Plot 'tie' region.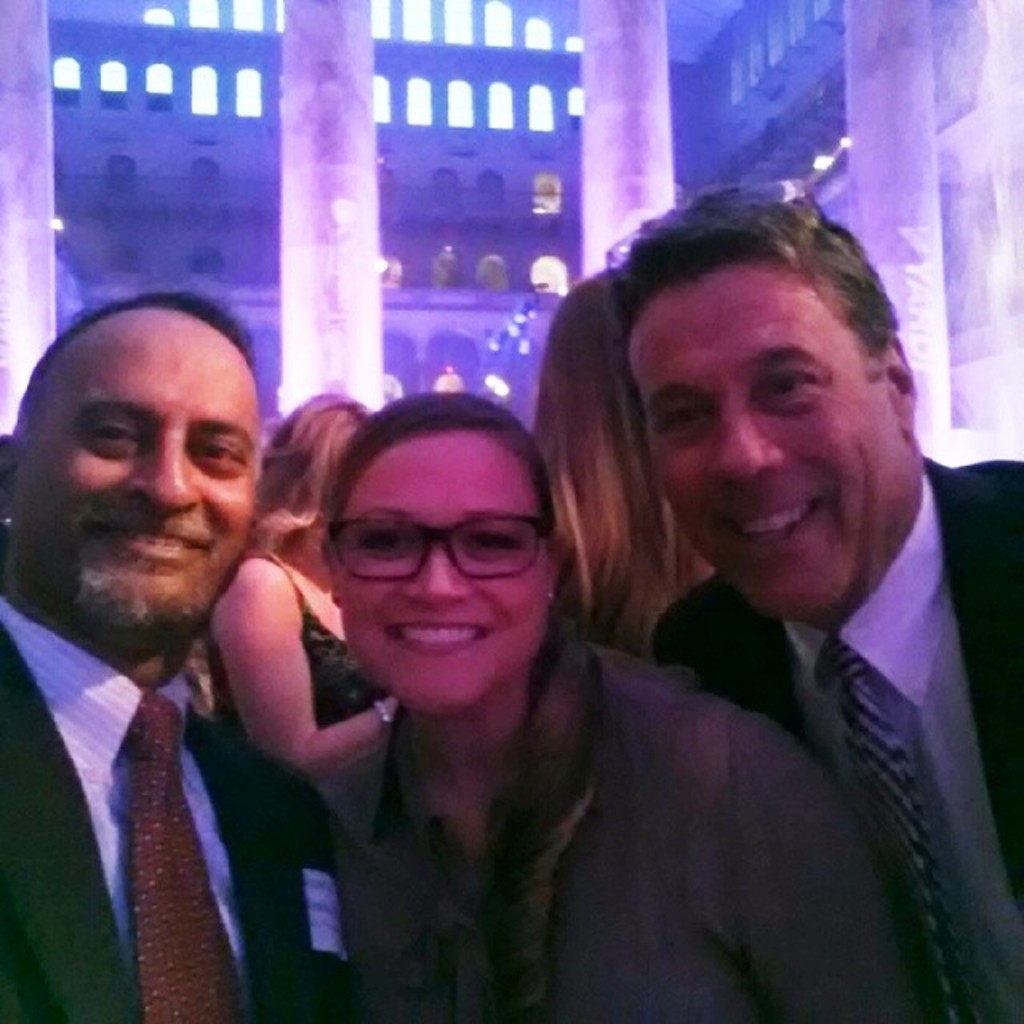
Plotted at (x1=808, y1=629, x2=976, y2=1022).
